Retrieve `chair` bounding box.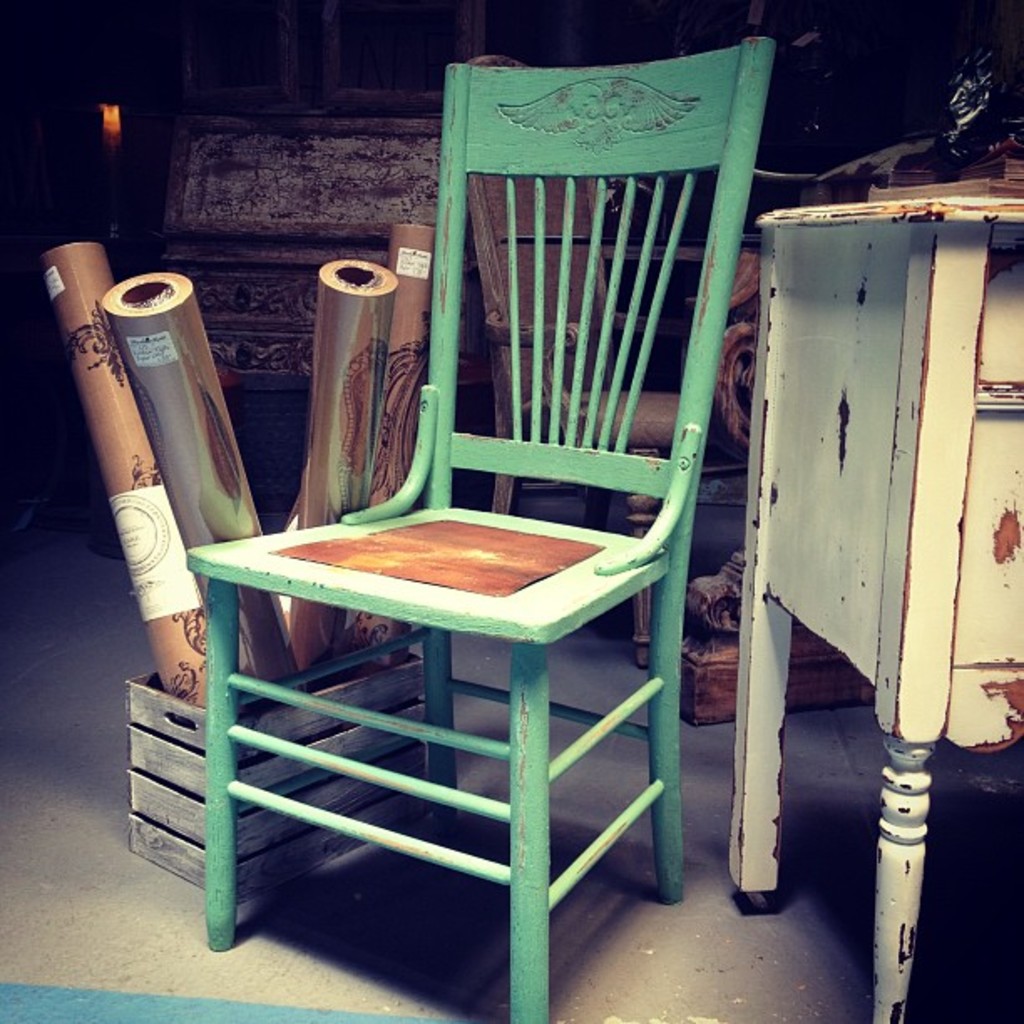
Bounding box: x1=179 y1=32 x2=780 y2=1022.
